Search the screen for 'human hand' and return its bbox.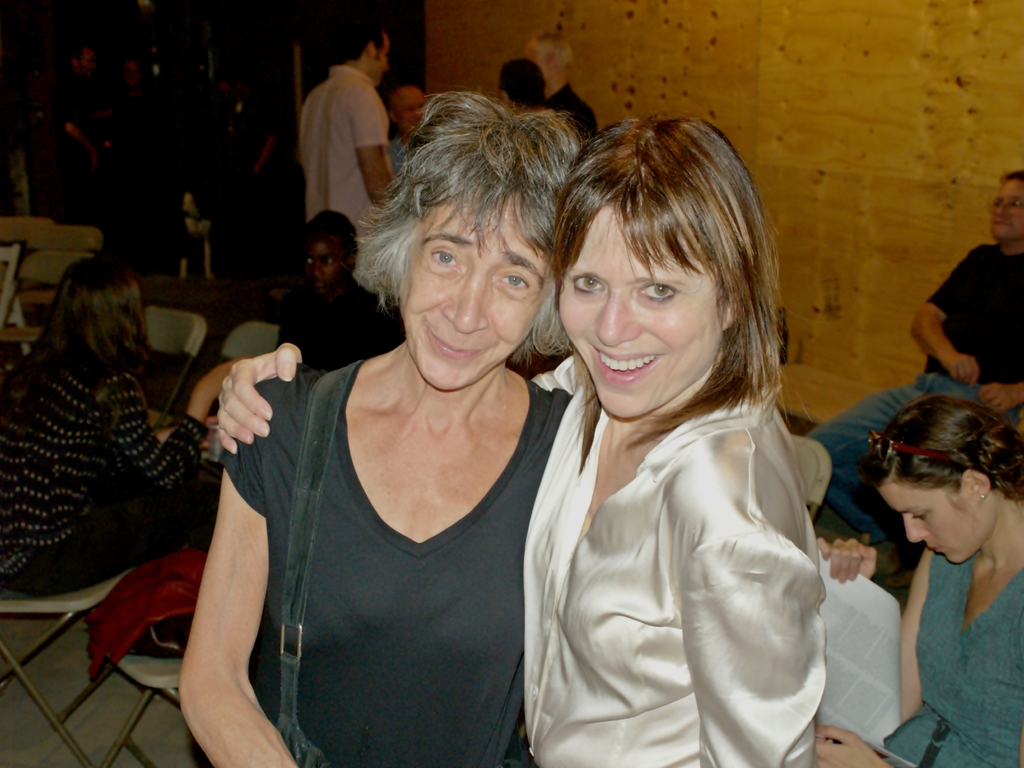
Found: {"x1": 977, "y1": 384, "x2": 1021, "y2": 416}.
